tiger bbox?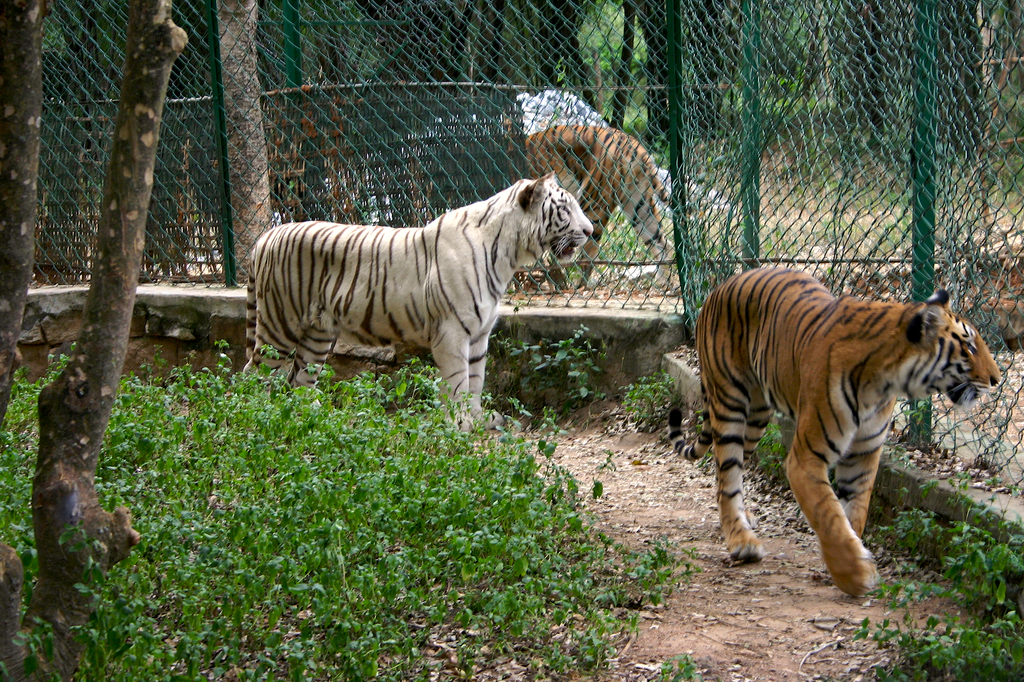
detection(243, 173, 591, 433)
